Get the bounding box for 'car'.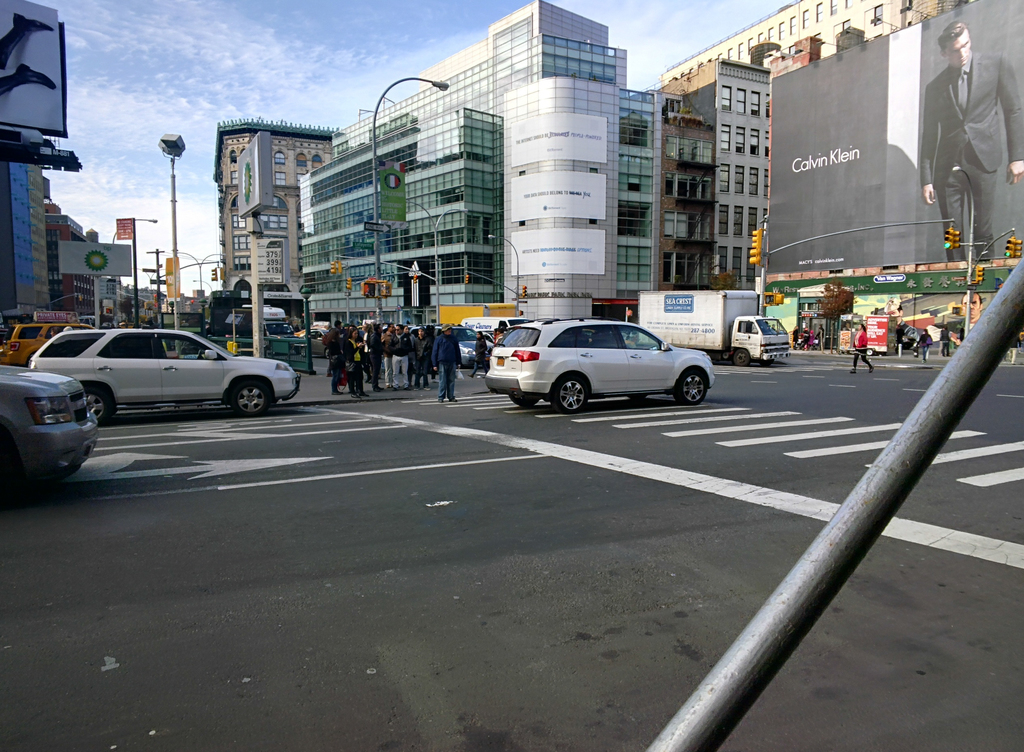
x1=301, y1=327, x2=336, y2=359.
